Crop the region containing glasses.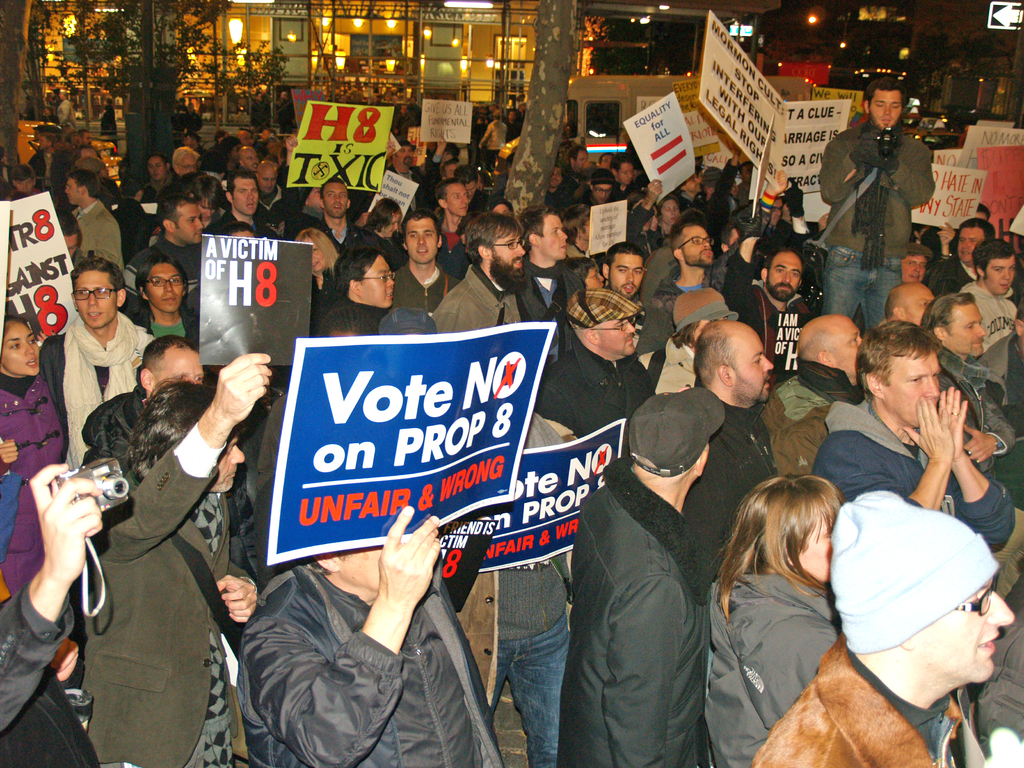
Crop region: box(482, 236, 527, 253).
